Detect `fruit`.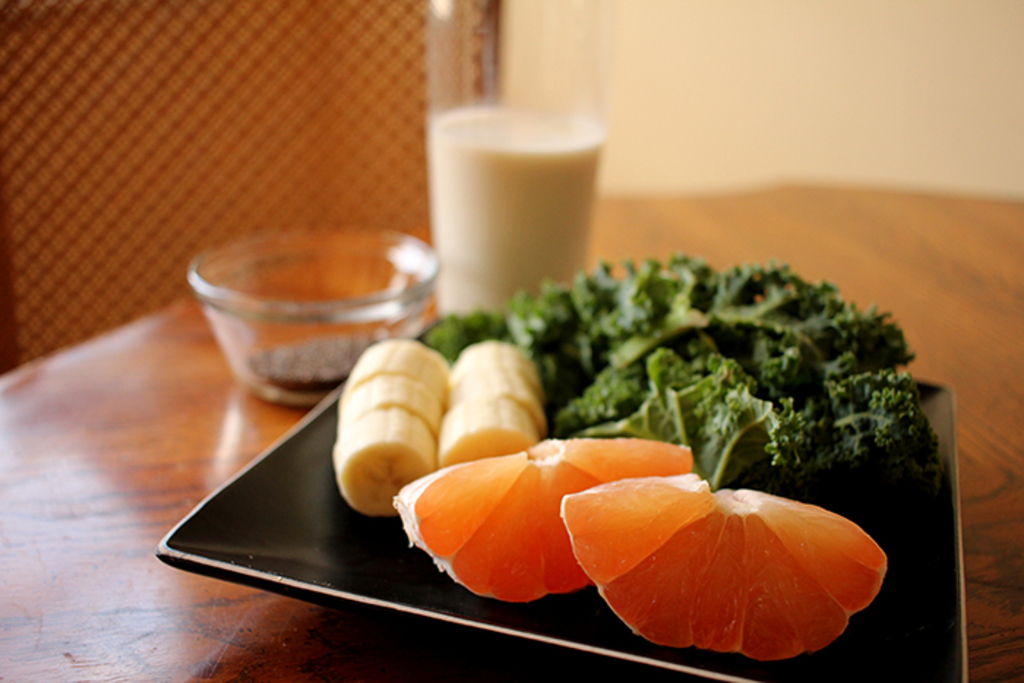
Detected at {"x1": 394, "y1": 429, "x2": 689, "y2": 605}.
